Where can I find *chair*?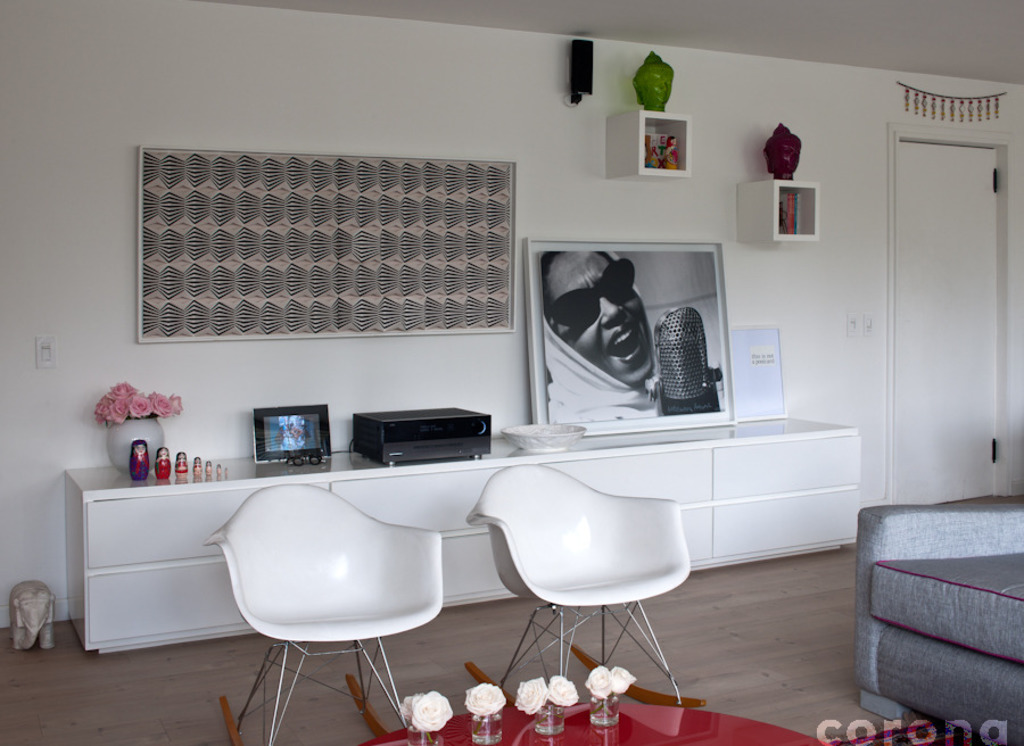
You can find it at box=[463, 462, 705, 701].
